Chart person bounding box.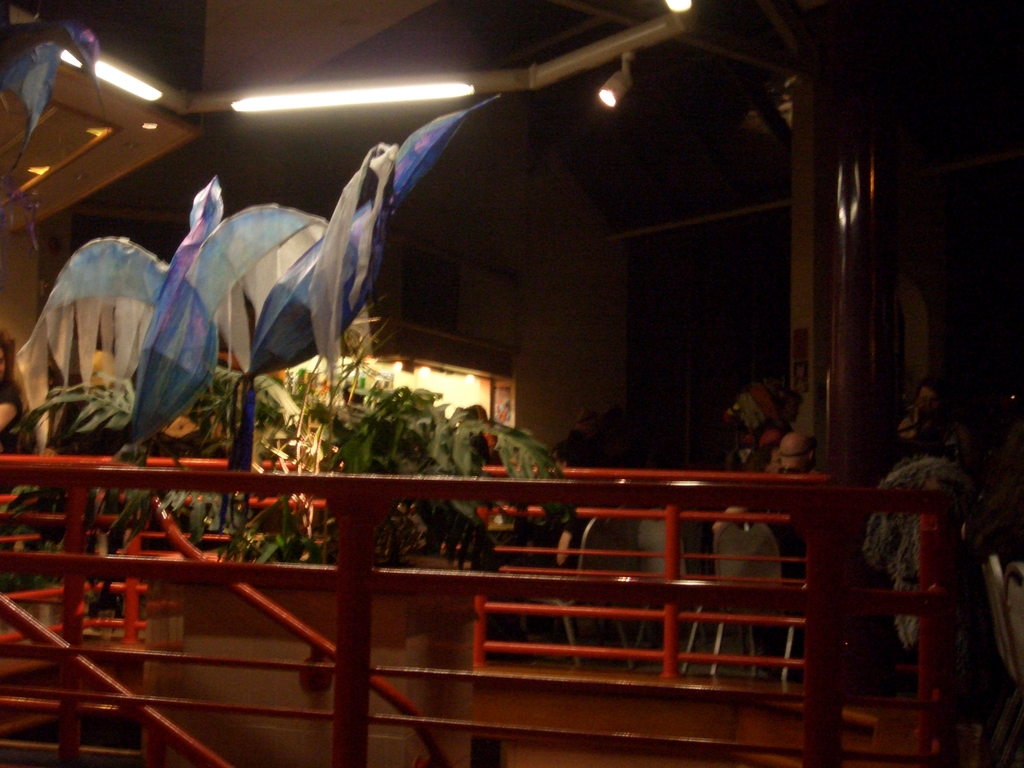
Charted: x1=858 y1=398 x2=994 y2=672.
